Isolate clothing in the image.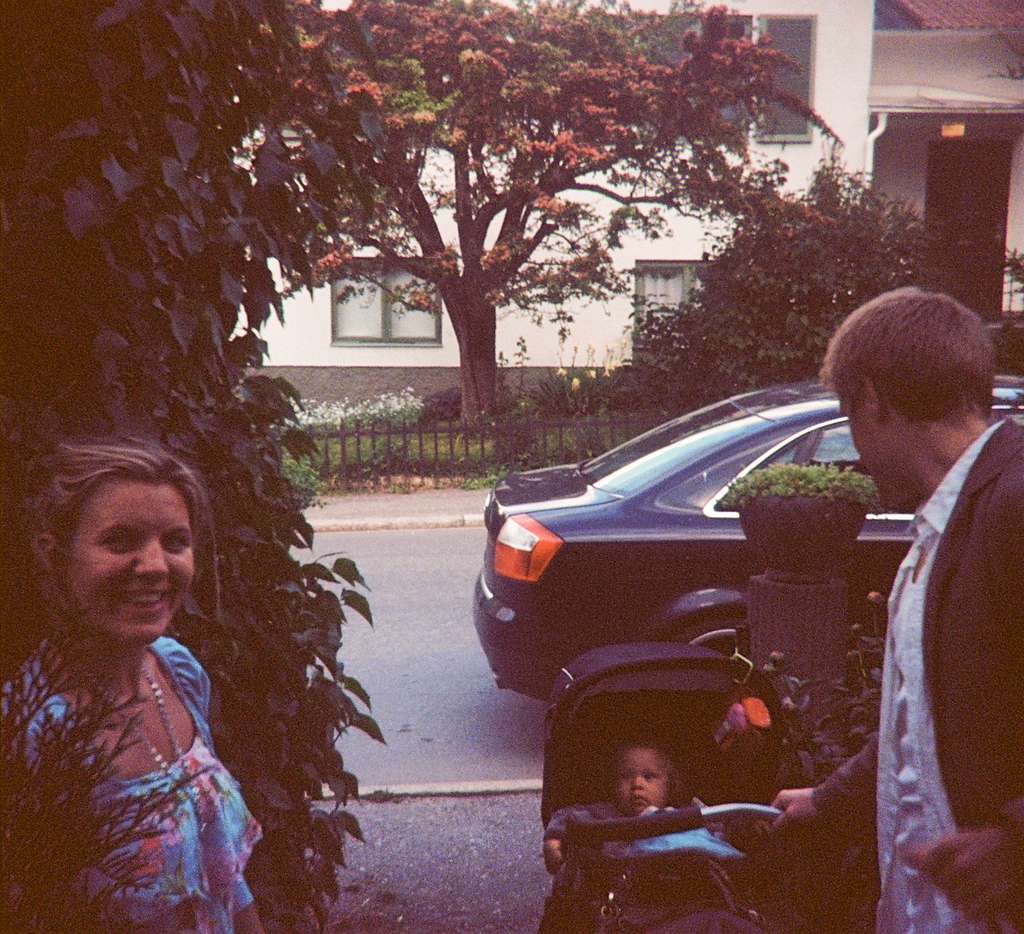
Isolated region: bbox=[528, 793, 698, 922].
